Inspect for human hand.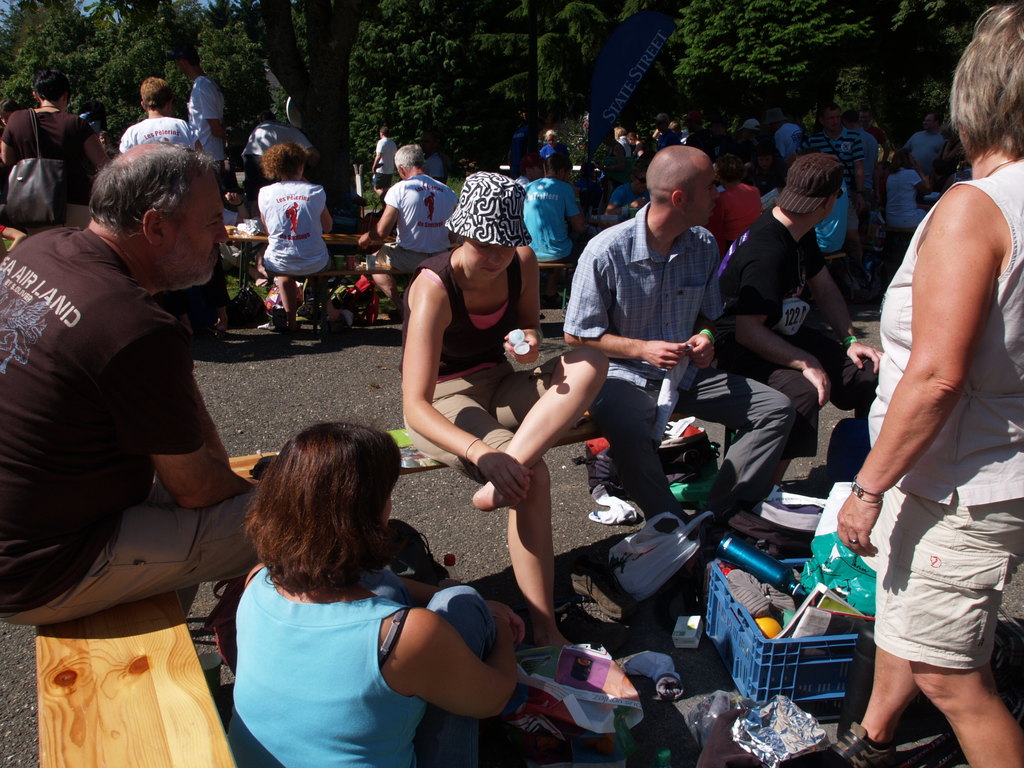
Inspection: 644,333,684,365.
